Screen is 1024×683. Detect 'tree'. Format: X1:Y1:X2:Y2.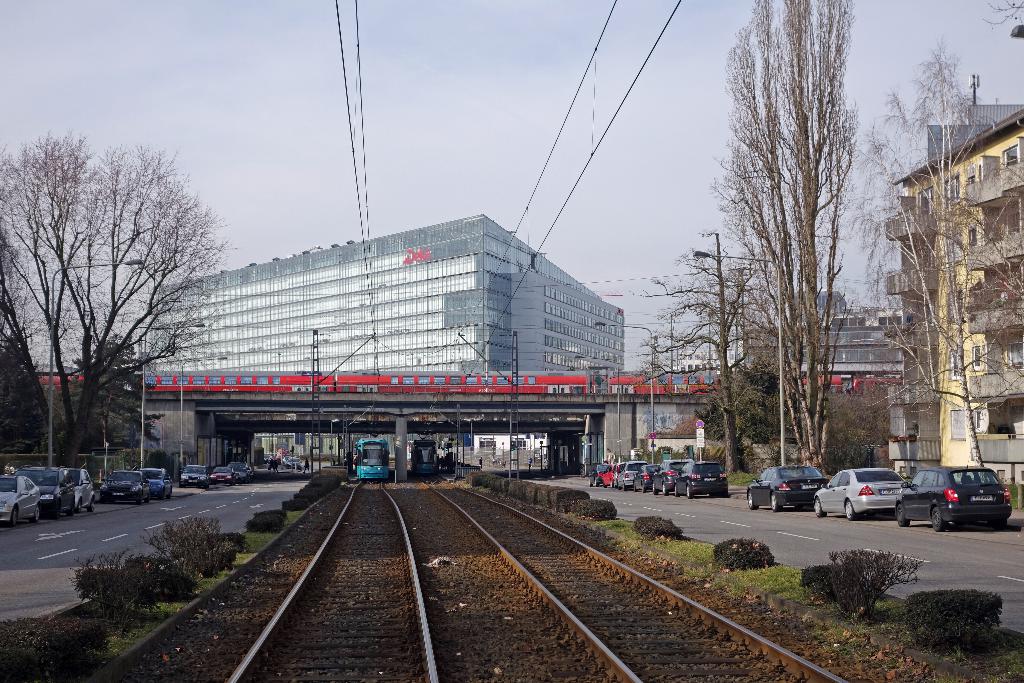
0:119:238:462.
